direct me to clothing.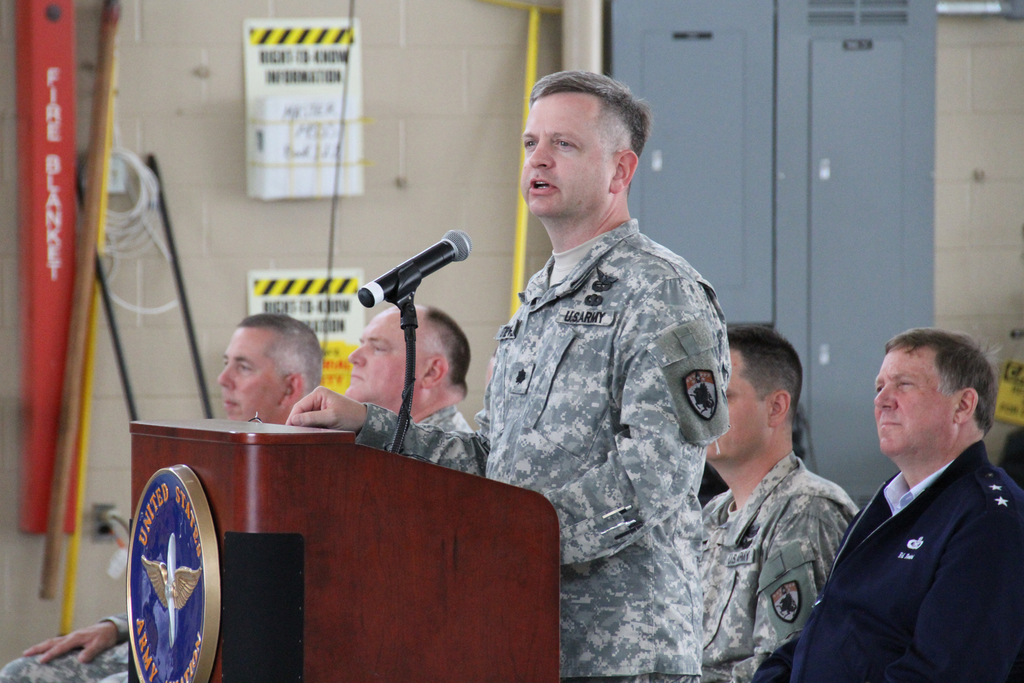
Direction: <region>352, 217, 729, 682</region>.
